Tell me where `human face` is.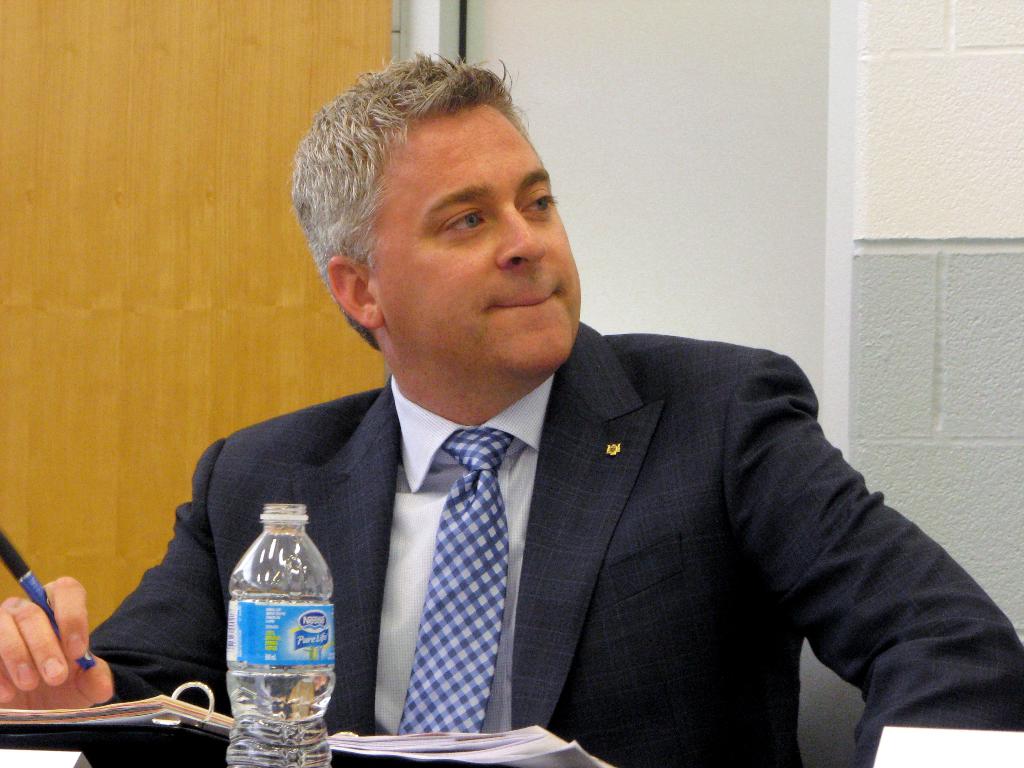
`human face` is at box(374, 103, 580, 373).
